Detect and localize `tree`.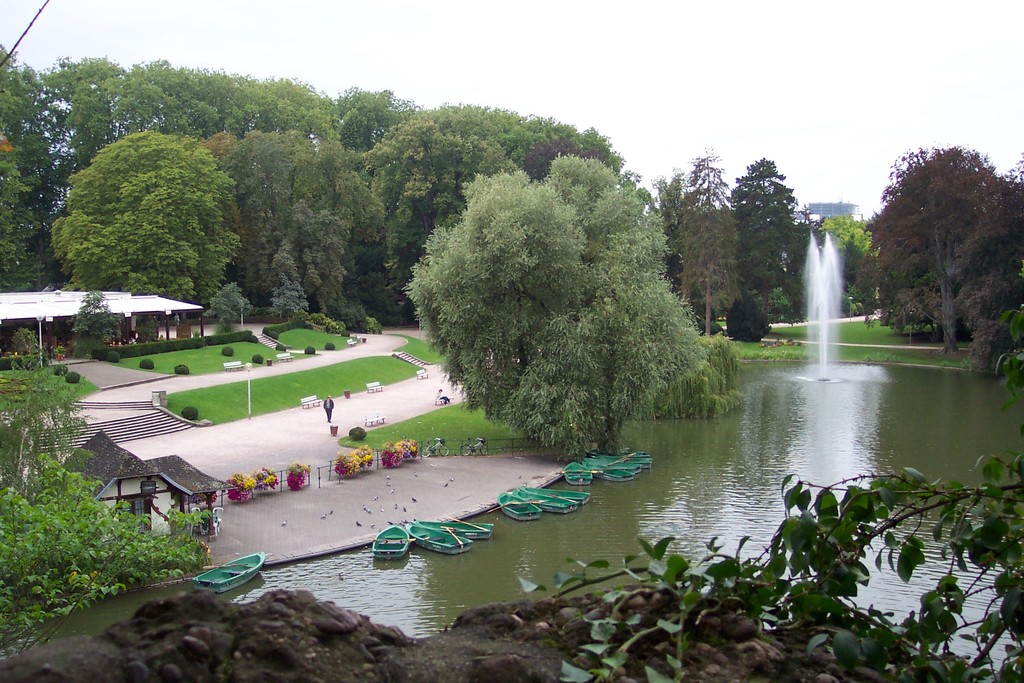
Localized at 12 331 68 353.
